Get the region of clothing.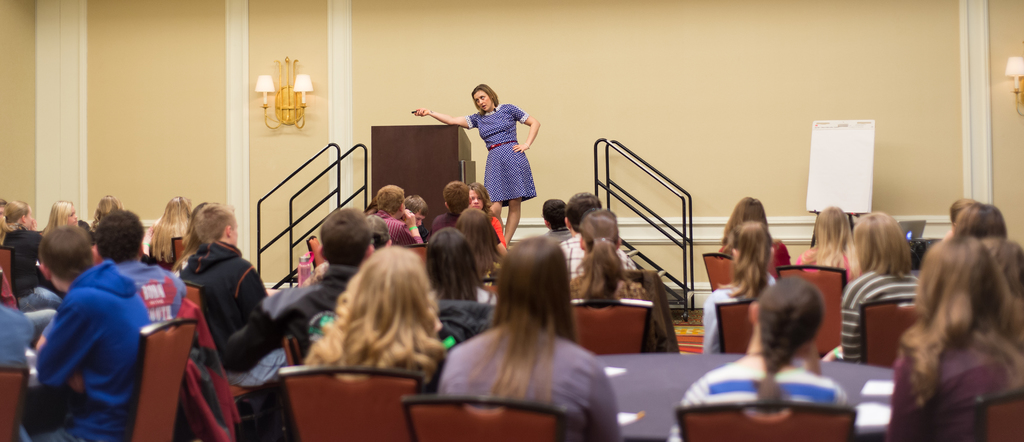
(285,266,359,332).
